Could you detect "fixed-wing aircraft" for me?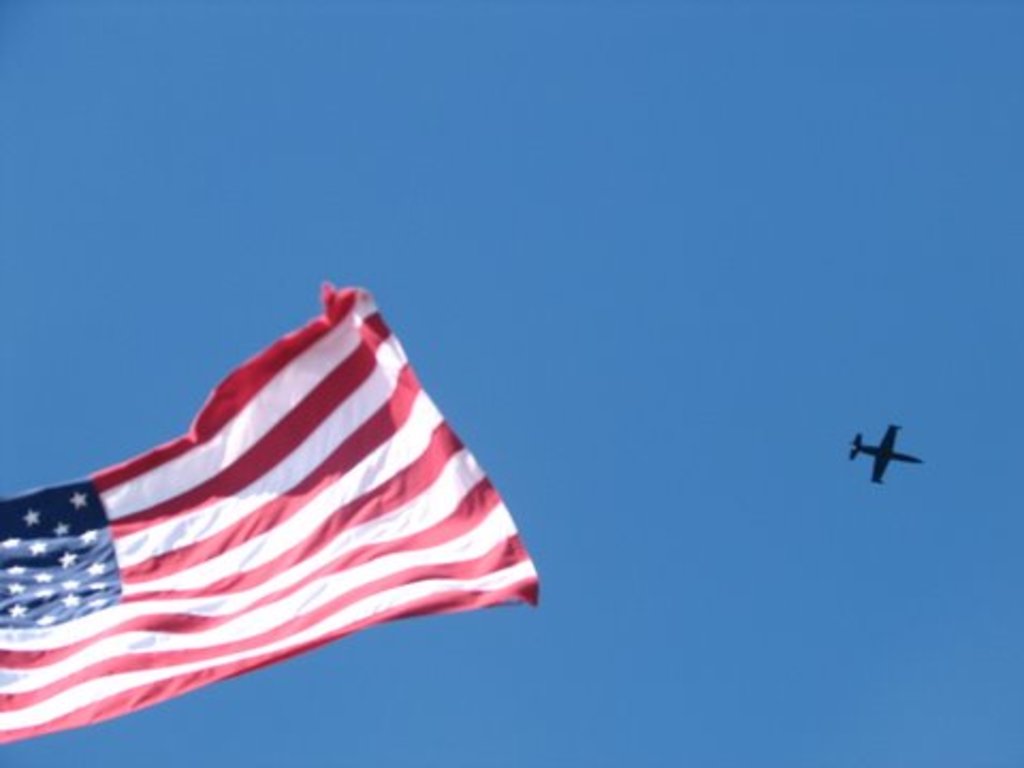
Detection result: <region>847, 418, 922, 486</region>.
